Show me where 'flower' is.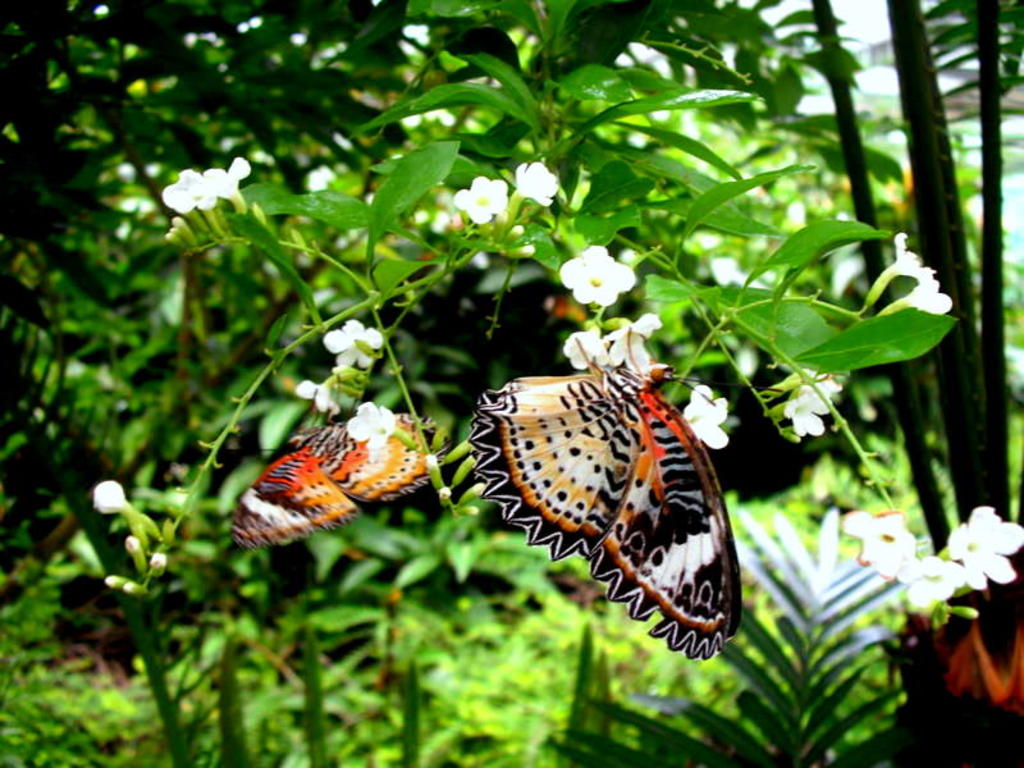
'flower' is at left=840, top=508, right=915, bottom=577.
